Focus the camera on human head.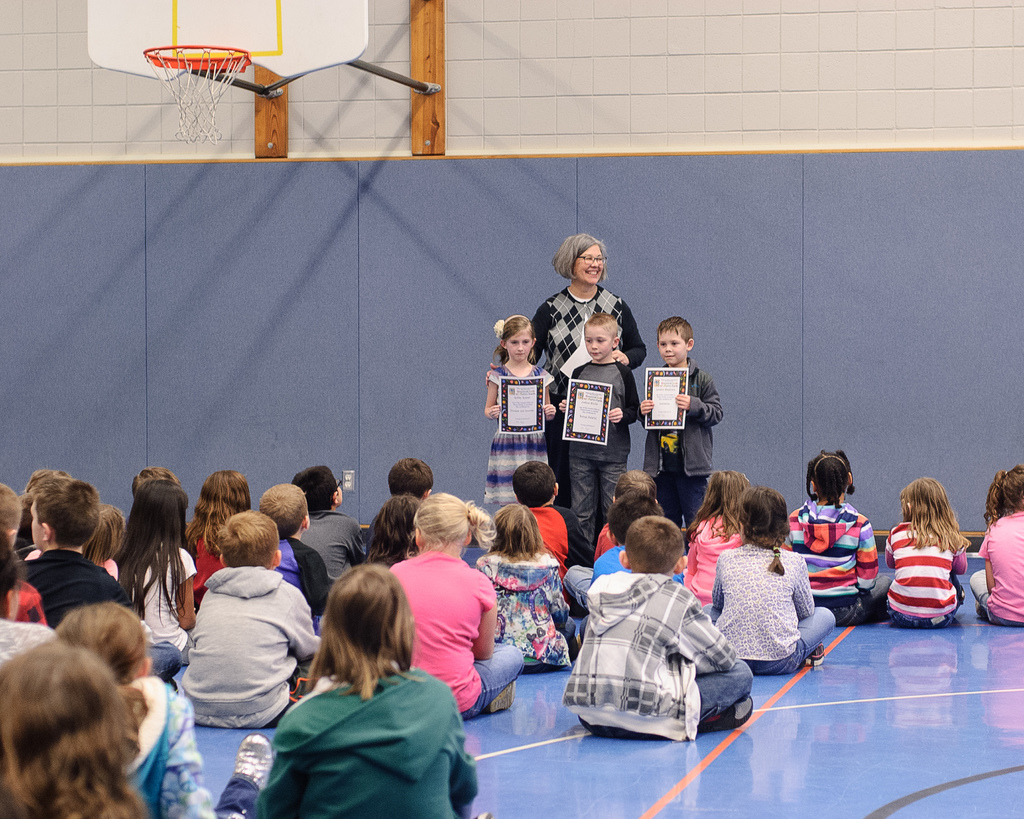
Focus region: (left=0, top=486, right=19, bottom=549).
